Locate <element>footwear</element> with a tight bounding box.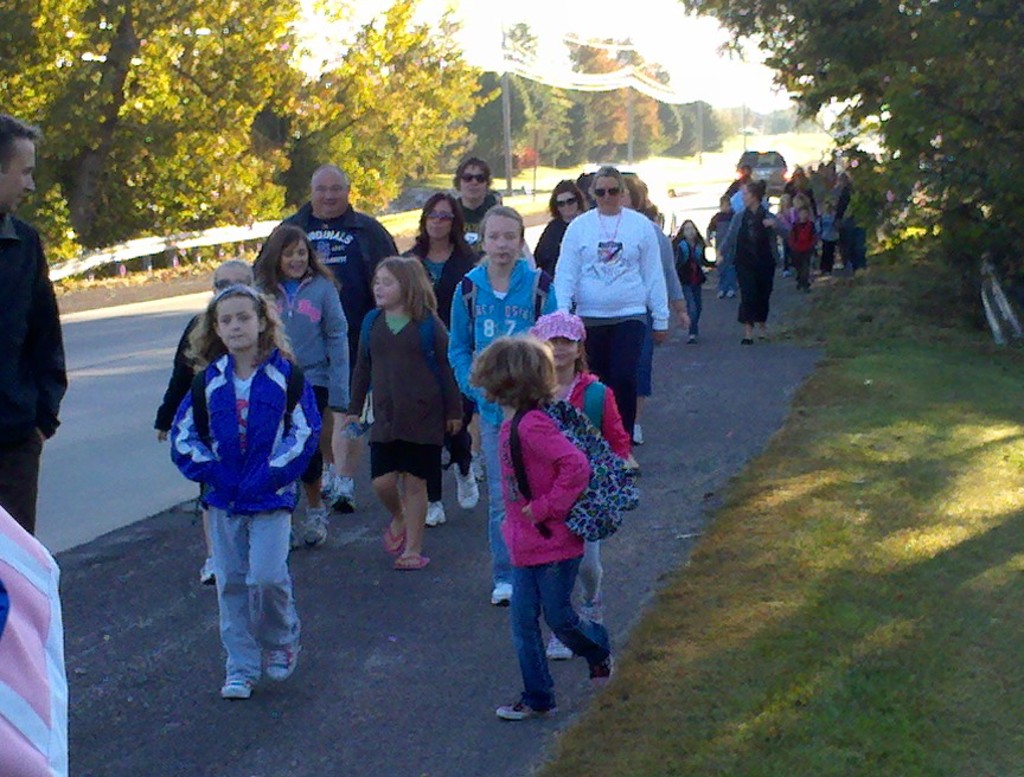
region(742, 330, 754, 346).
